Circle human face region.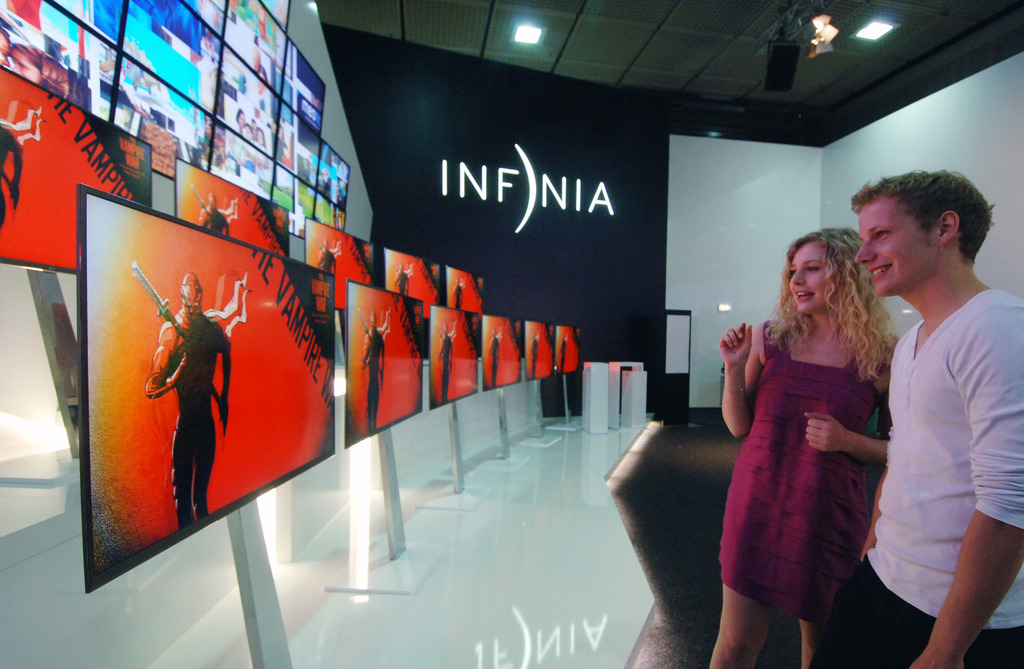
Region: crop(788, 241, 835, 318).
